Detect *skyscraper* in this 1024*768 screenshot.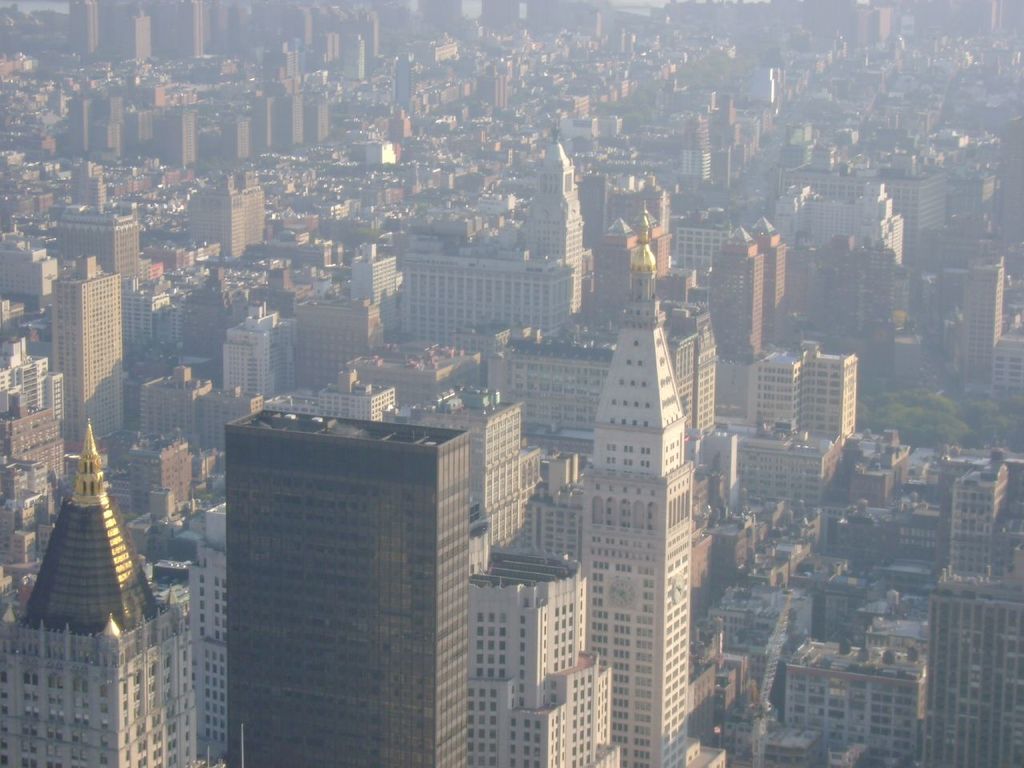
Detection: (745,190,914,362).
